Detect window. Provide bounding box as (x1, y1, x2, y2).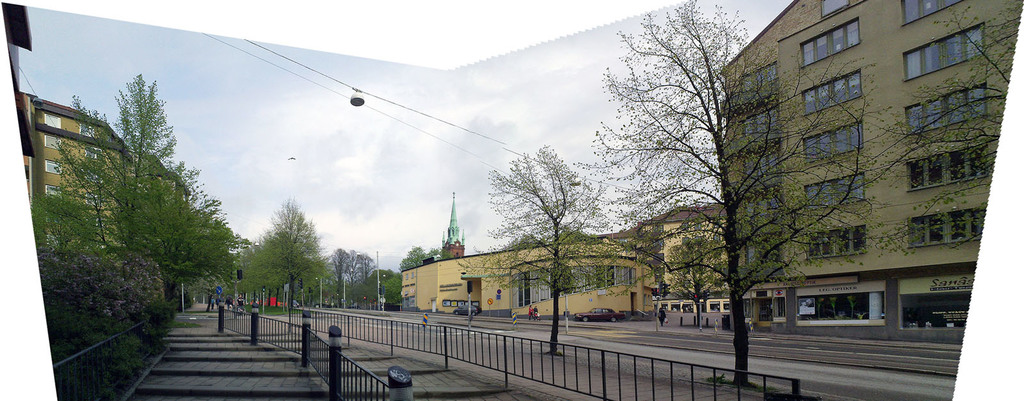
(822, 0, 845, 15).
